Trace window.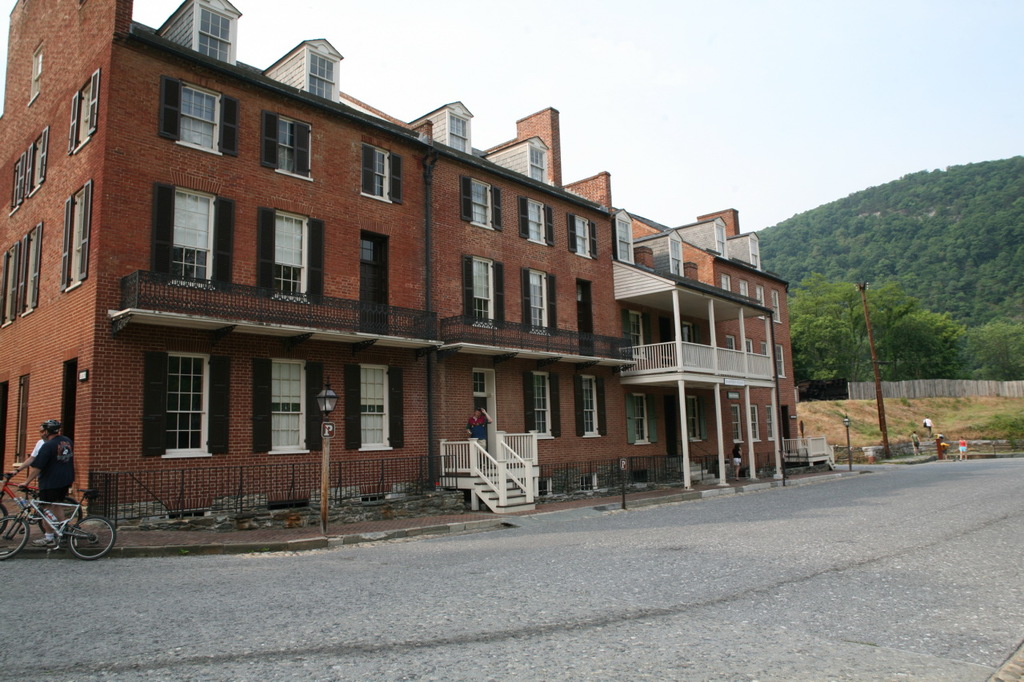
Traced to 666:239:687:282.
